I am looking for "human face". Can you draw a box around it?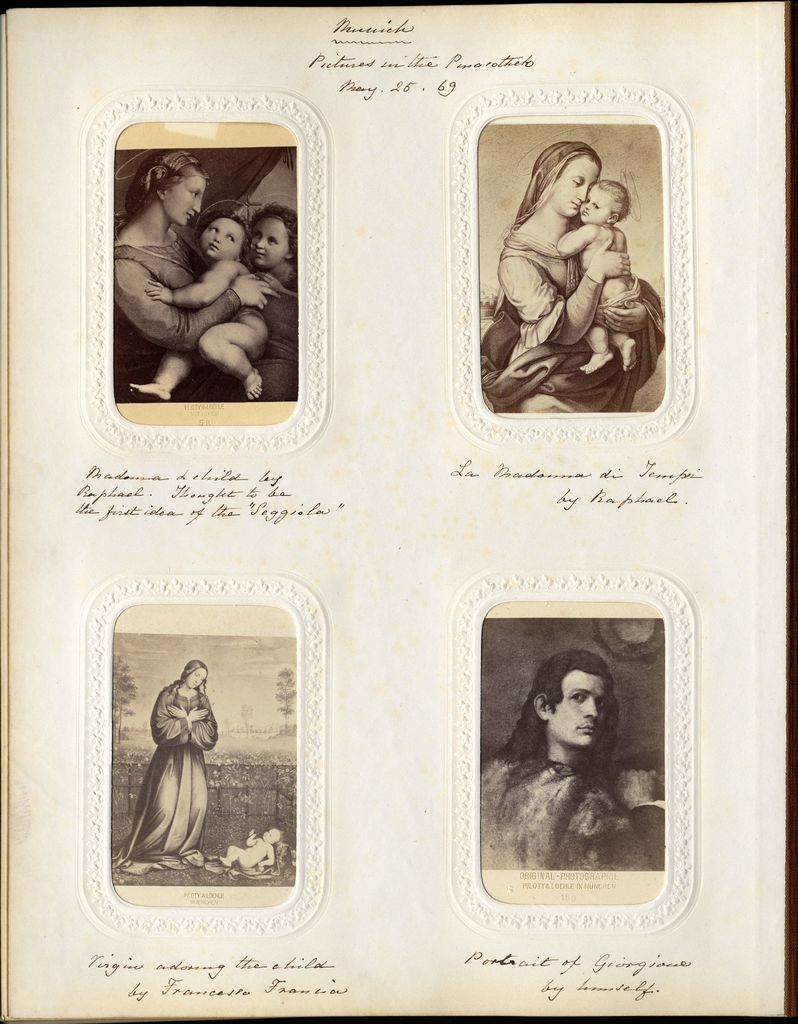
Sure, the bounding box is pyautogui.locateOnScreen(547, 673, 605, 746).
